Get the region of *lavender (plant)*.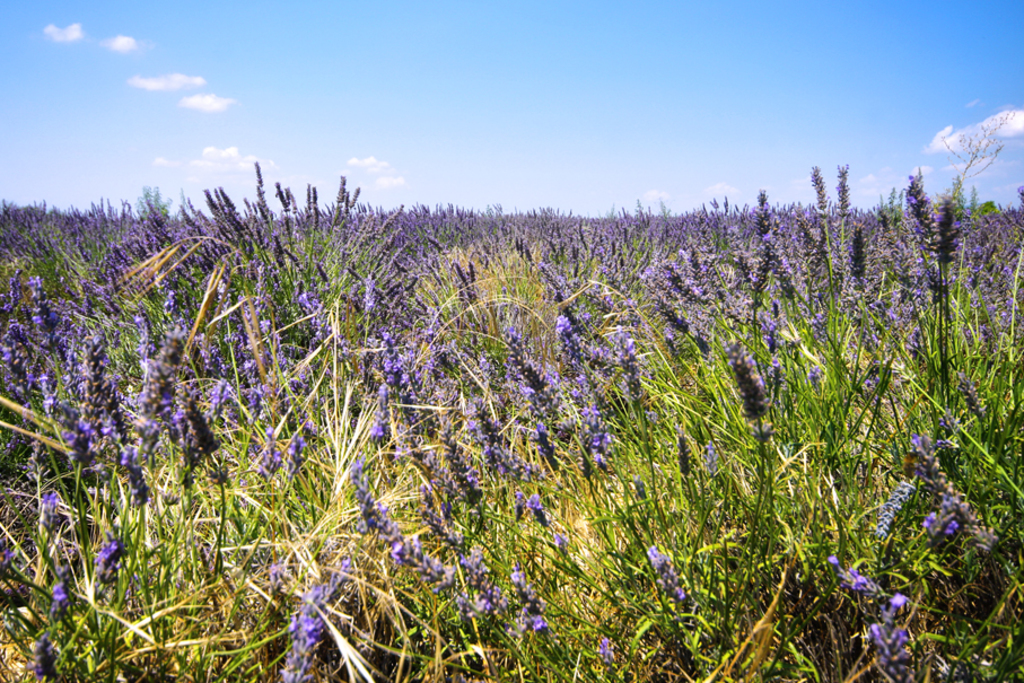
x1=443, y1=422, x2=480, y2=507.
